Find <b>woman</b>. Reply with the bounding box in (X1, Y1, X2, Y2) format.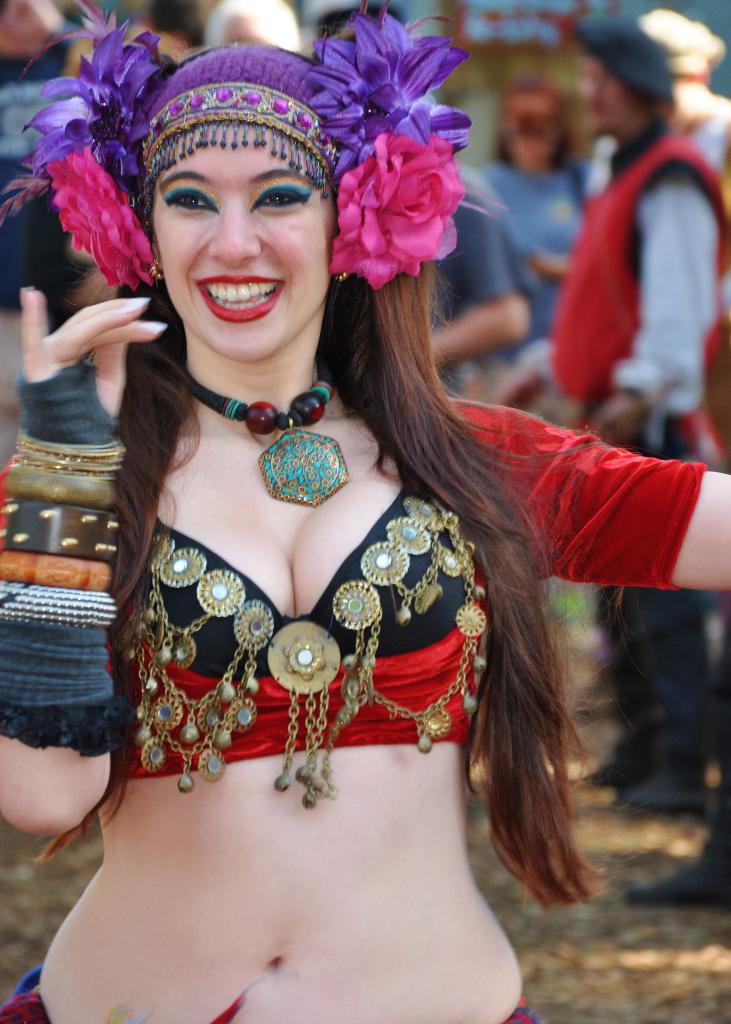
(466, 78, 598, 403).
